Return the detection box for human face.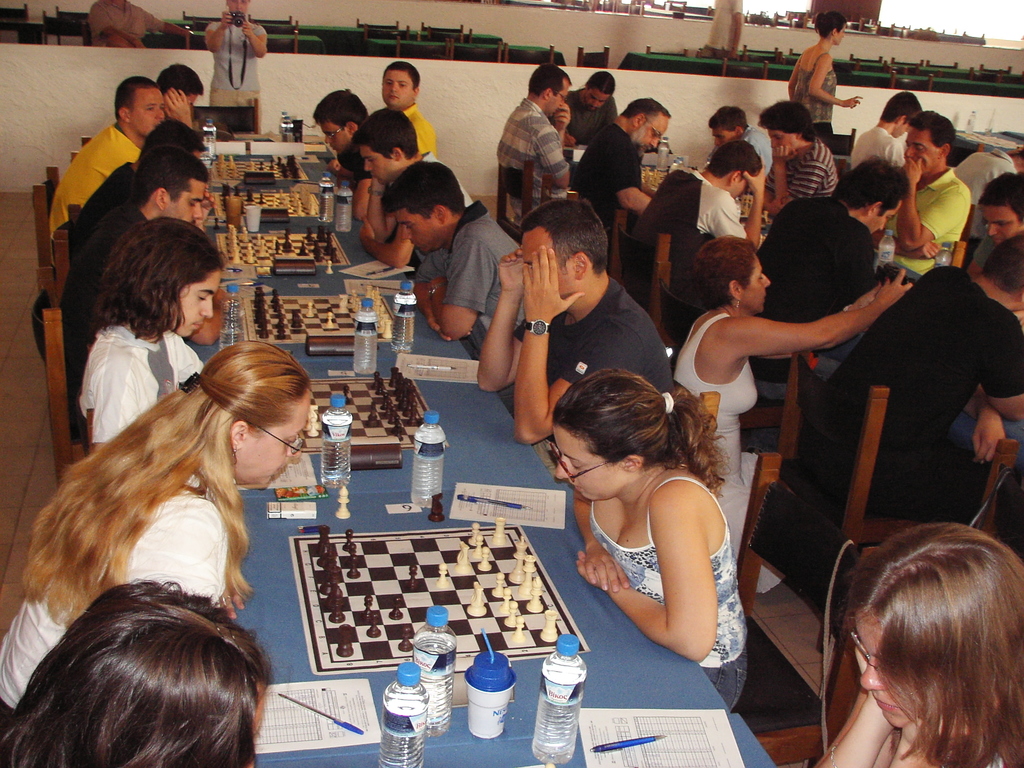
556:427:625:501.
